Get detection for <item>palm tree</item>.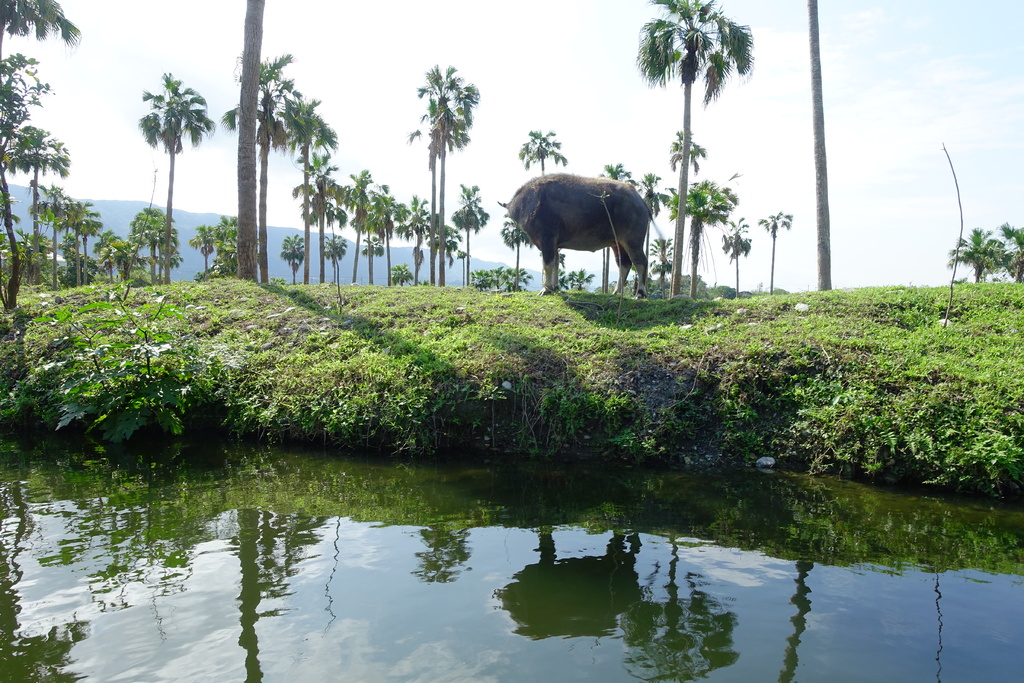
Detection: 941:225:979:285.
